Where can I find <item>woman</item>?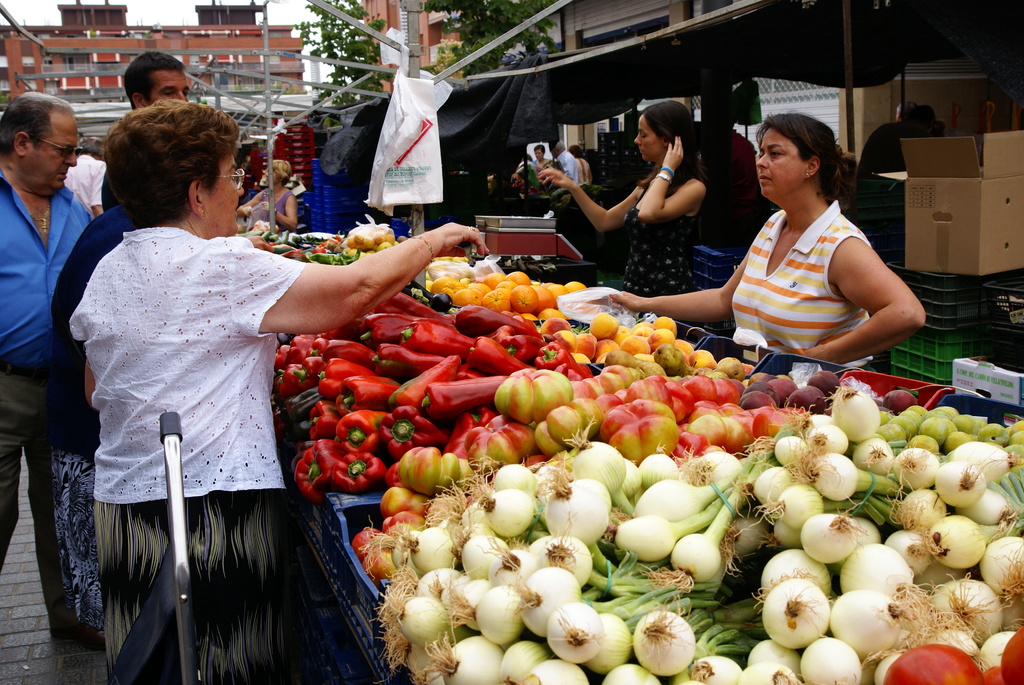
You can find it at pyautogui.locateOnScreen(236, 161, 298, 232).
